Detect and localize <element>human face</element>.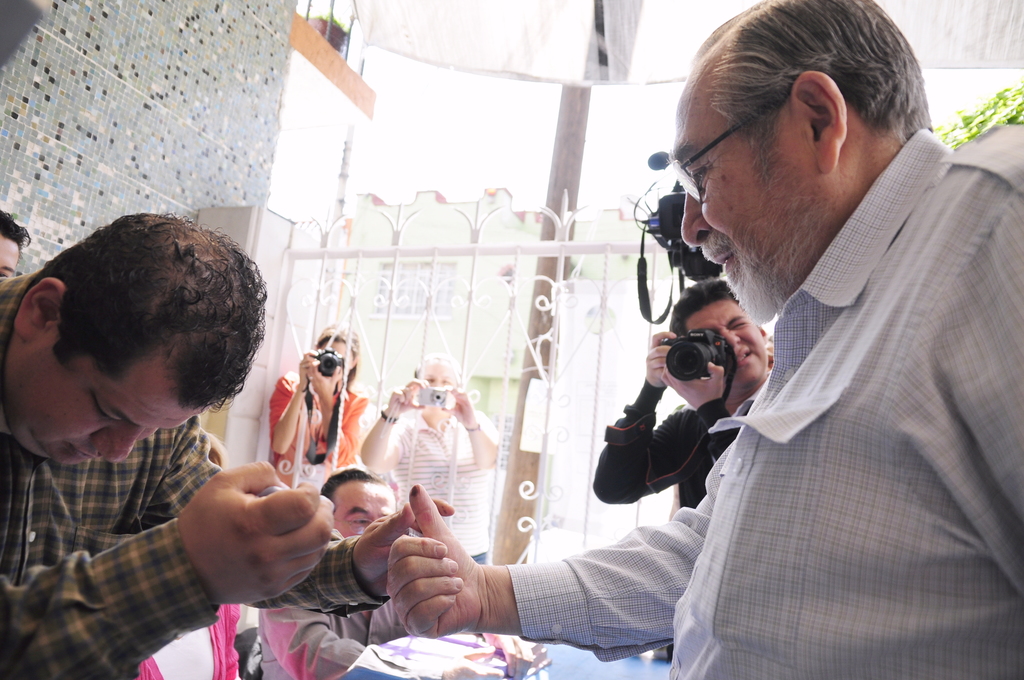
Localized at crop(669, 86, 772, 322).
